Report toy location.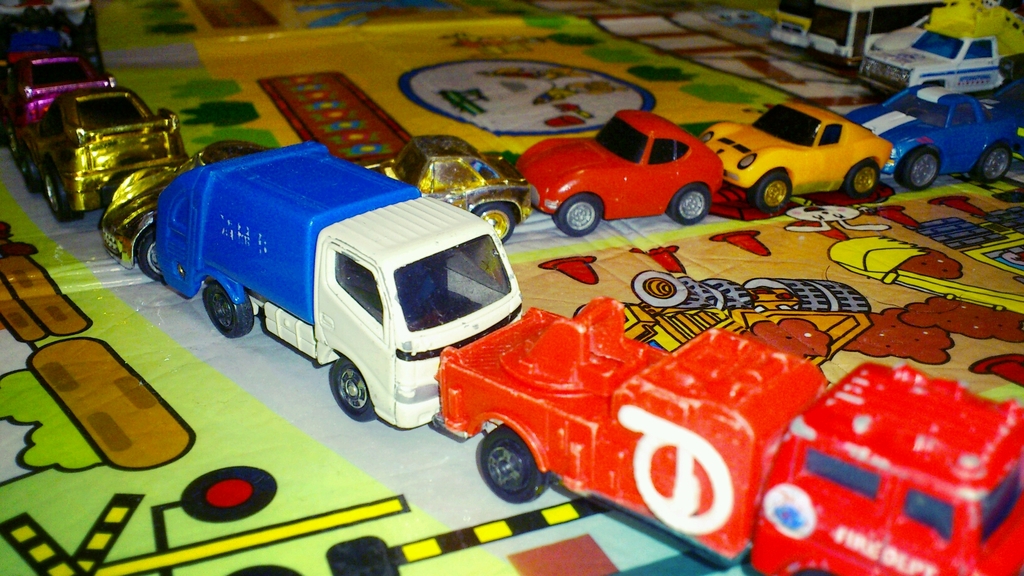
Report: bbox(517, 107, 727, 238).
